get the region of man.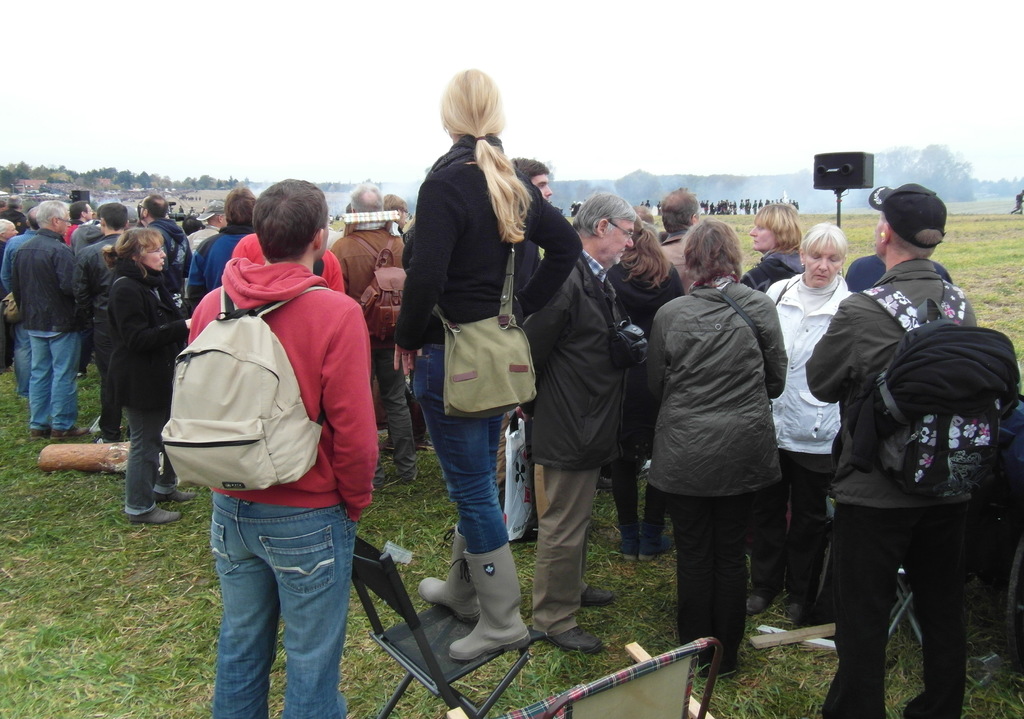
<box>803,182,1021,718</box>.
